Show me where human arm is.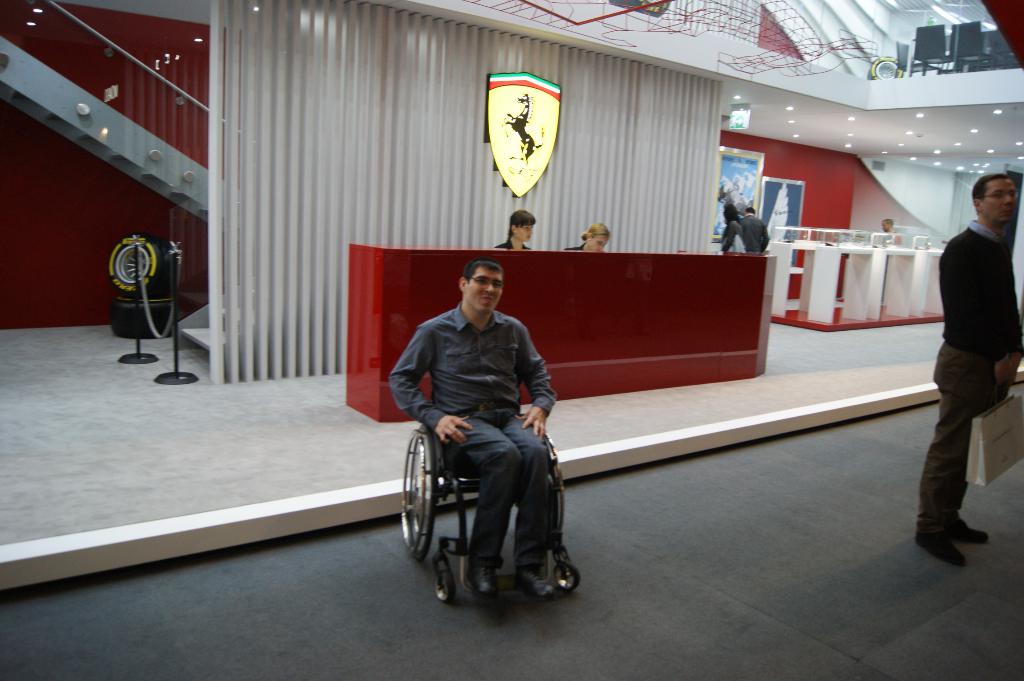
human arm is at bbox(385, 331, 472, 445).
